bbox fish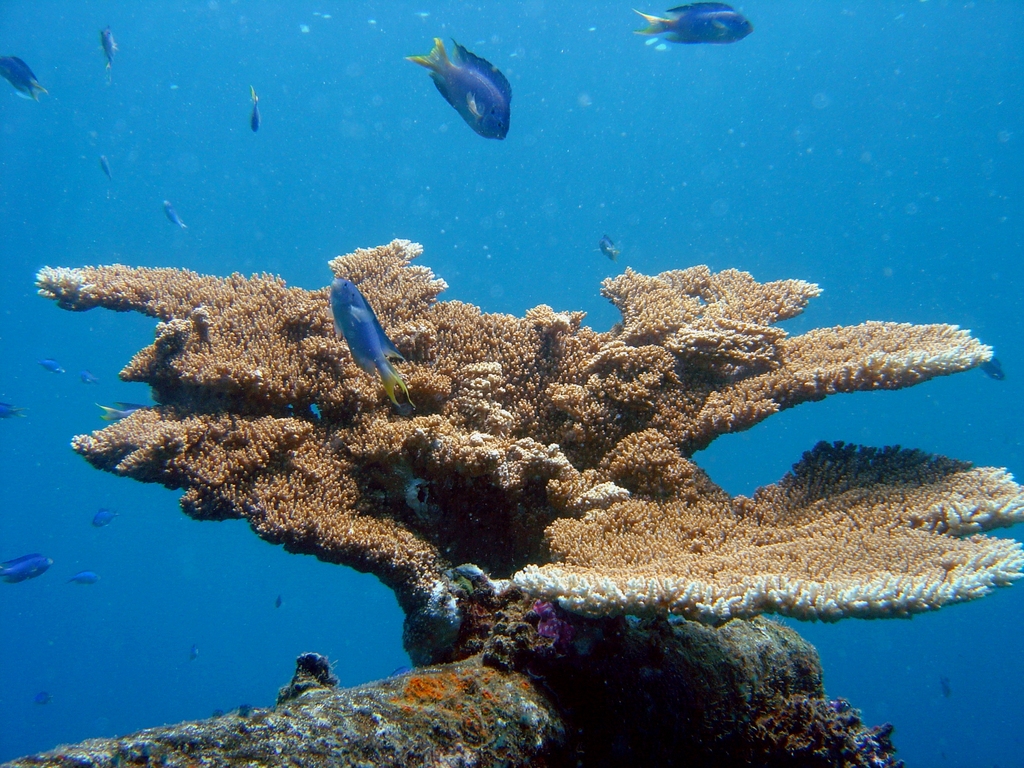
<box>188,646,196,661</box>
